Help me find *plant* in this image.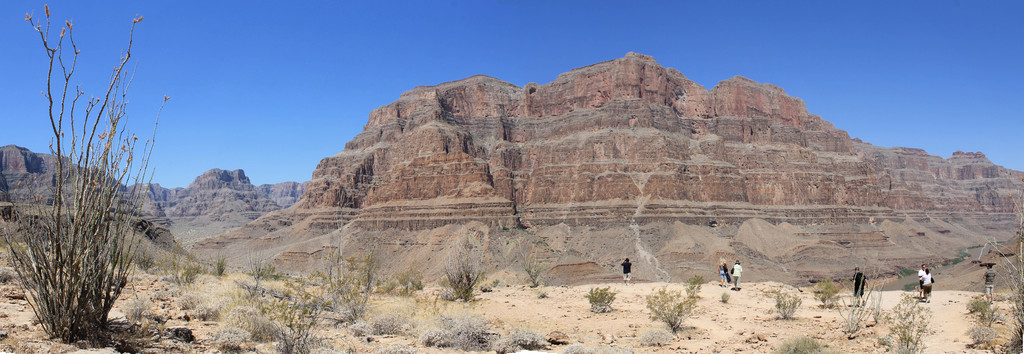
Found it: [3, 2, 170, 339].
